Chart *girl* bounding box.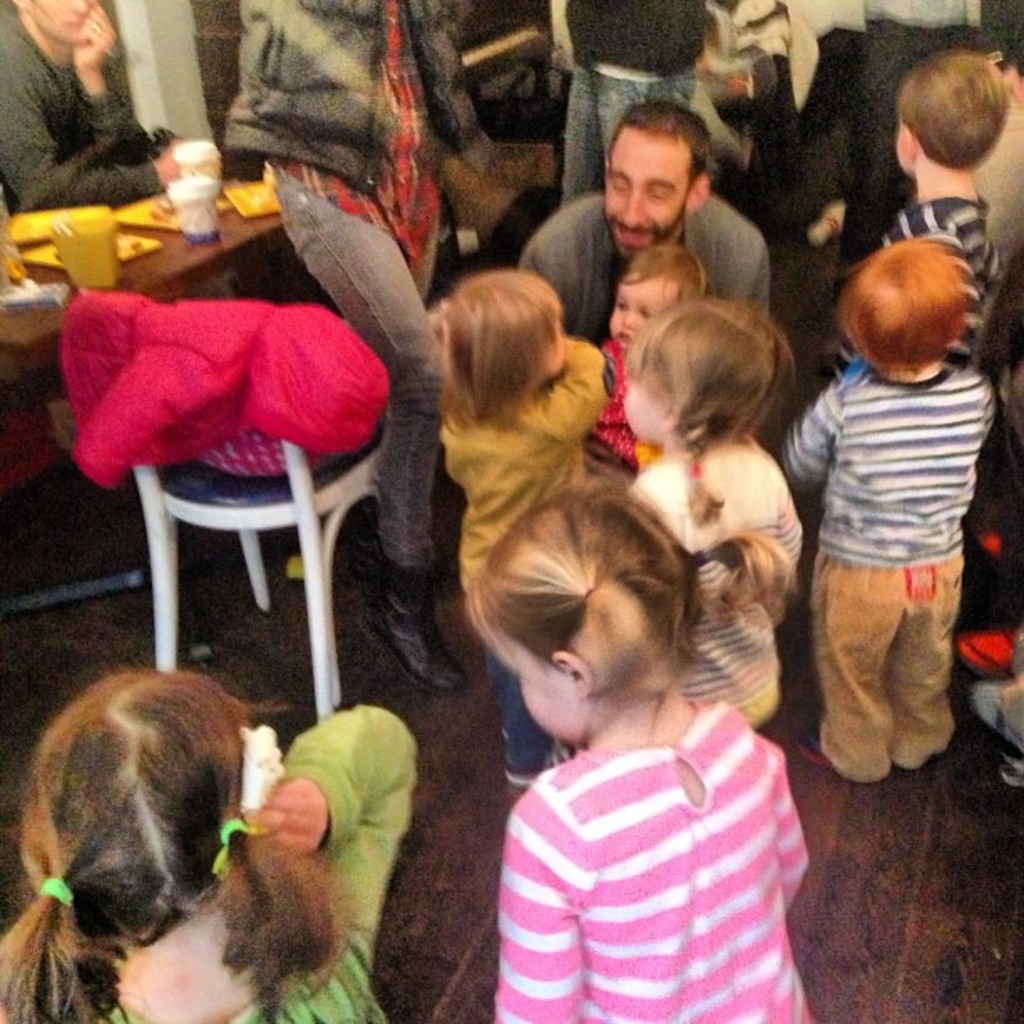
Charted: 0,669,417,1022.
